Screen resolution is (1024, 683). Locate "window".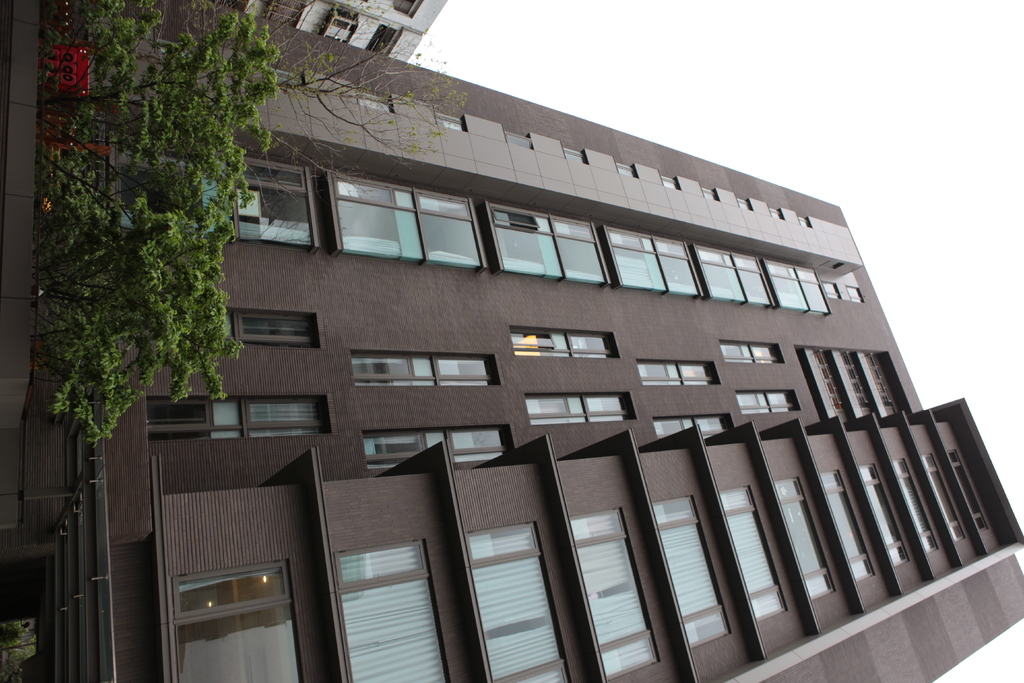
detection(891, 461, 936, 557).
